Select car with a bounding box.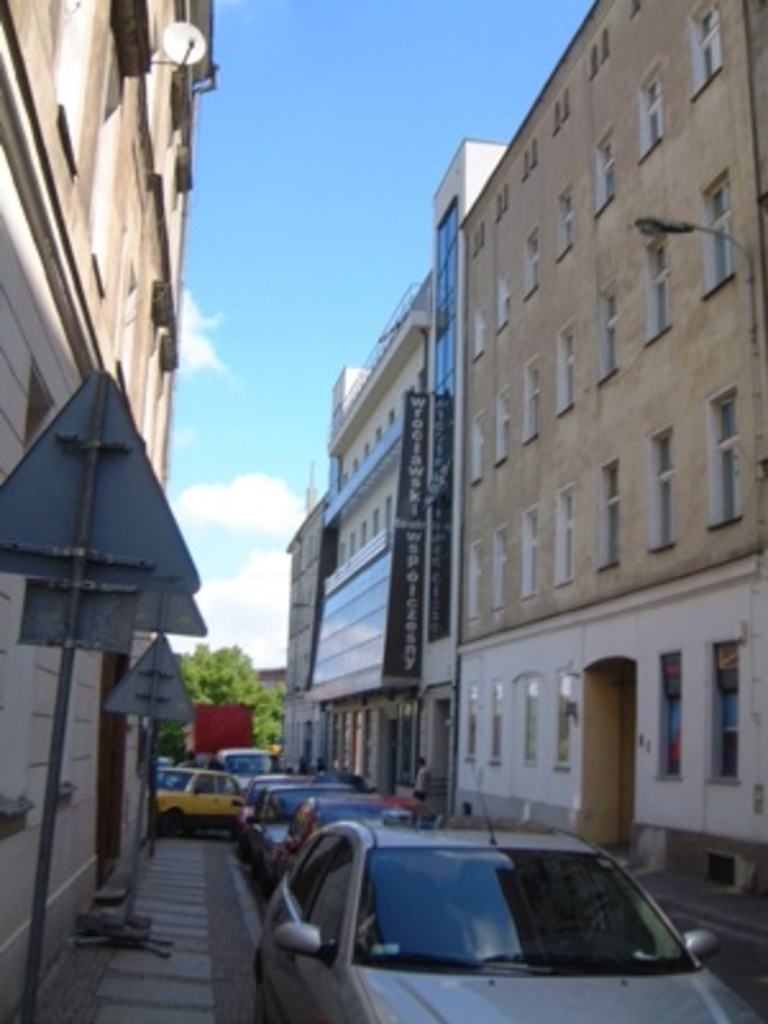
bbox=(241, 806, 735, 1019).
